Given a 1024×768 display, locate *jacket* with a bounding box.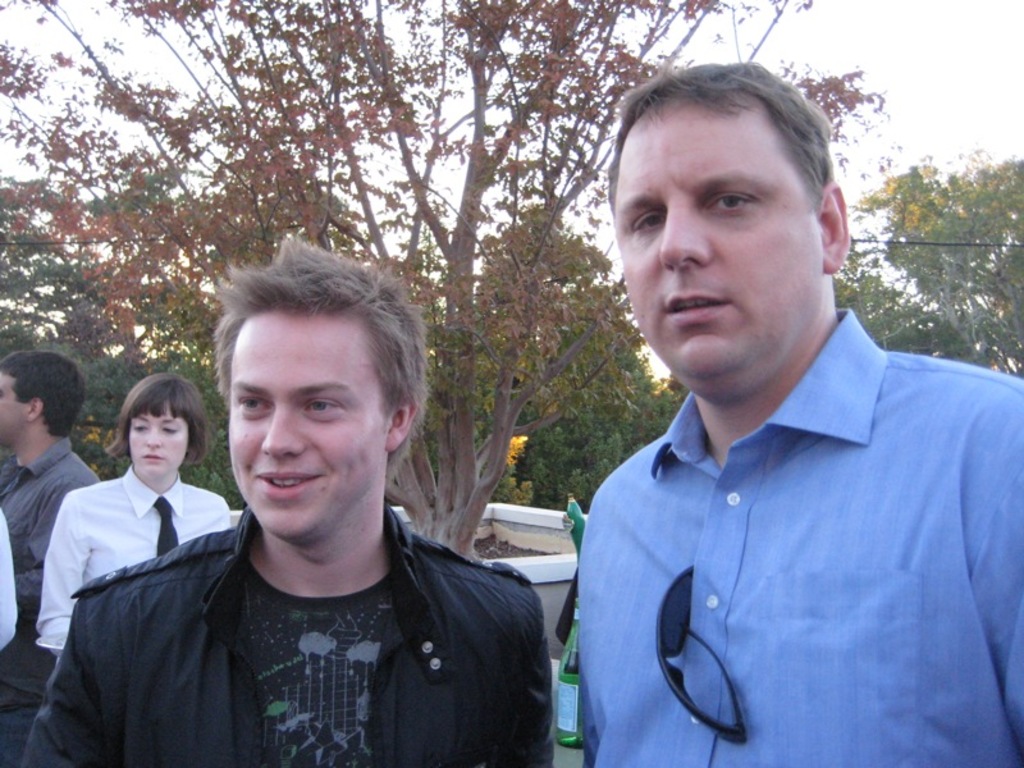
Located: box(101, 451, 580, 767).
